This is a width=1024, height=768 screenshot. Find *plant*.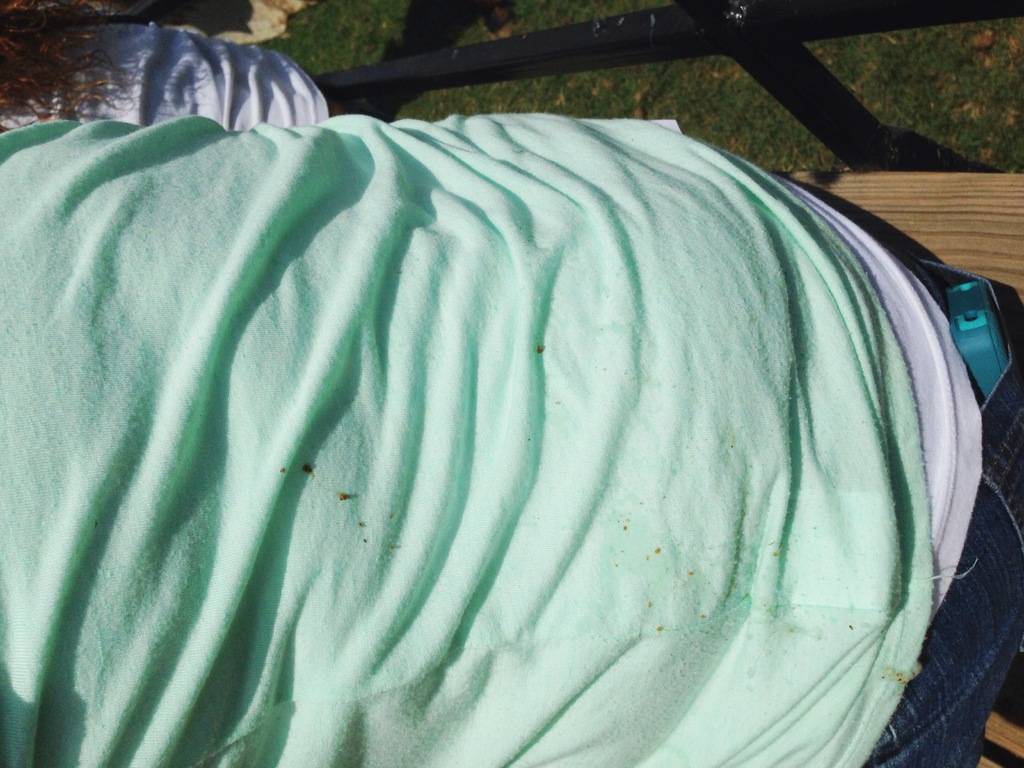
Bounding box: l=394, t=56, r=849, b=173.
